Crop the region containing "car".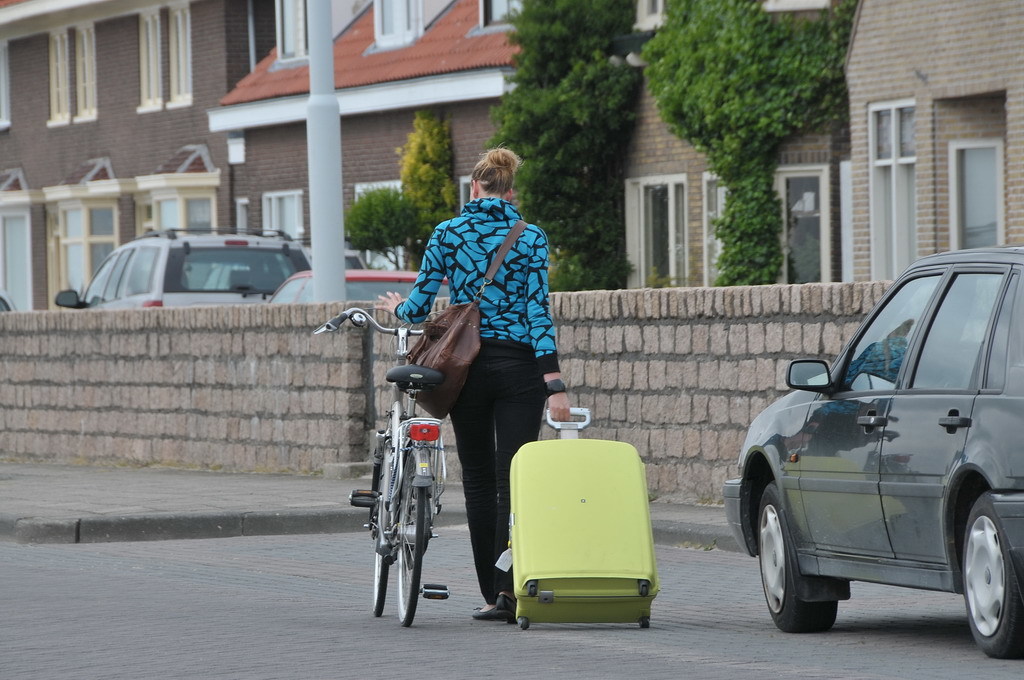
Crop region: (0,291,11,311).
